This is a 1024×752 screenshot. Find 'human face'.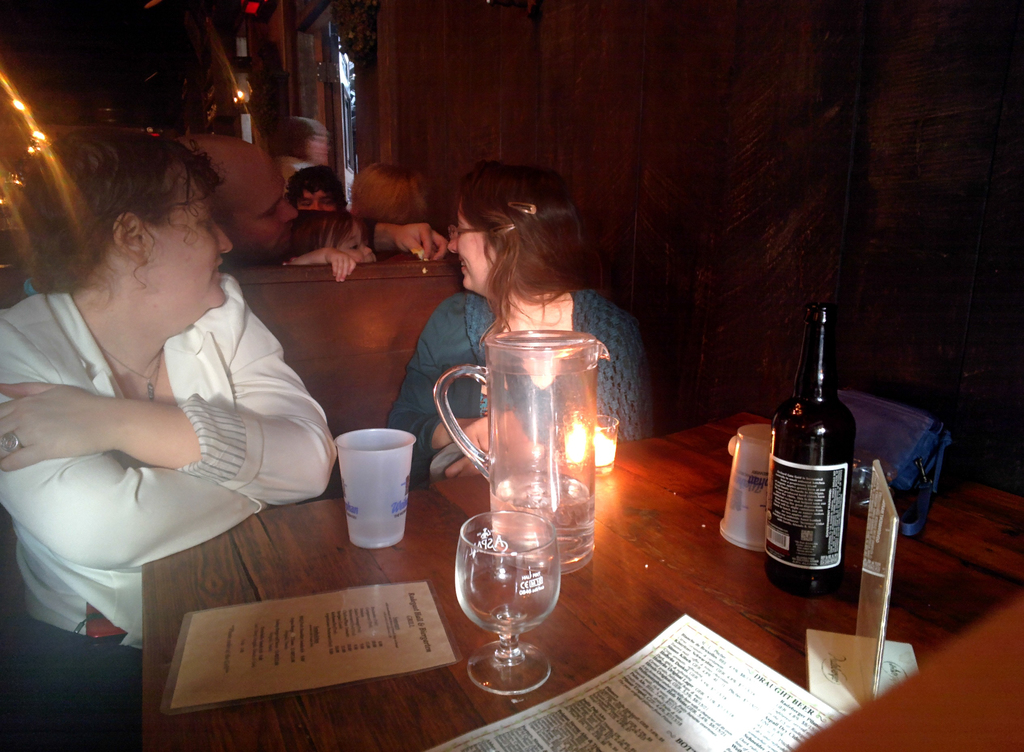
Bounding box: {"left": 220, "top": 166, "right": 296, "bottom": 250}.
